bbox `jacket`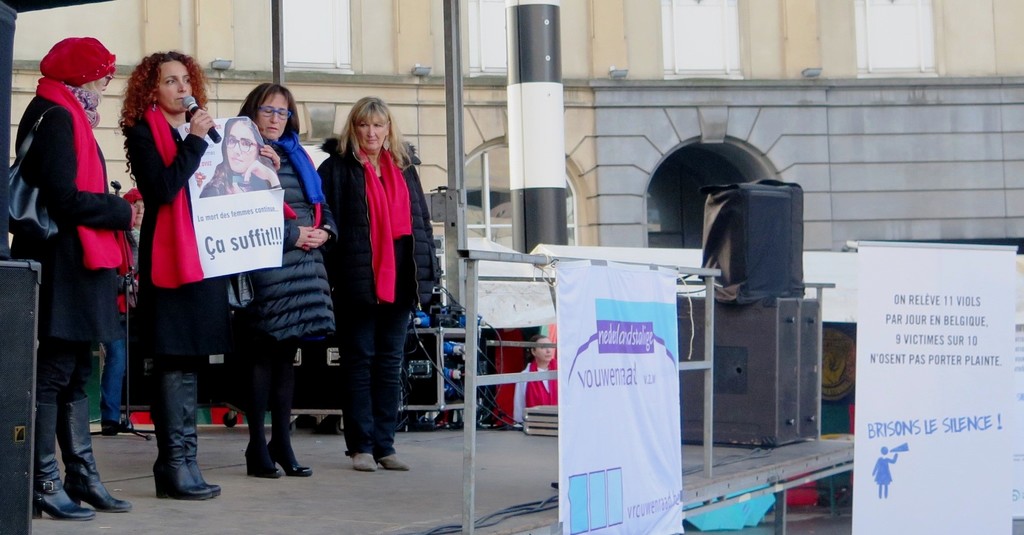
{"left": 230, "top": 132, "right": 335, "bottom": 343}
